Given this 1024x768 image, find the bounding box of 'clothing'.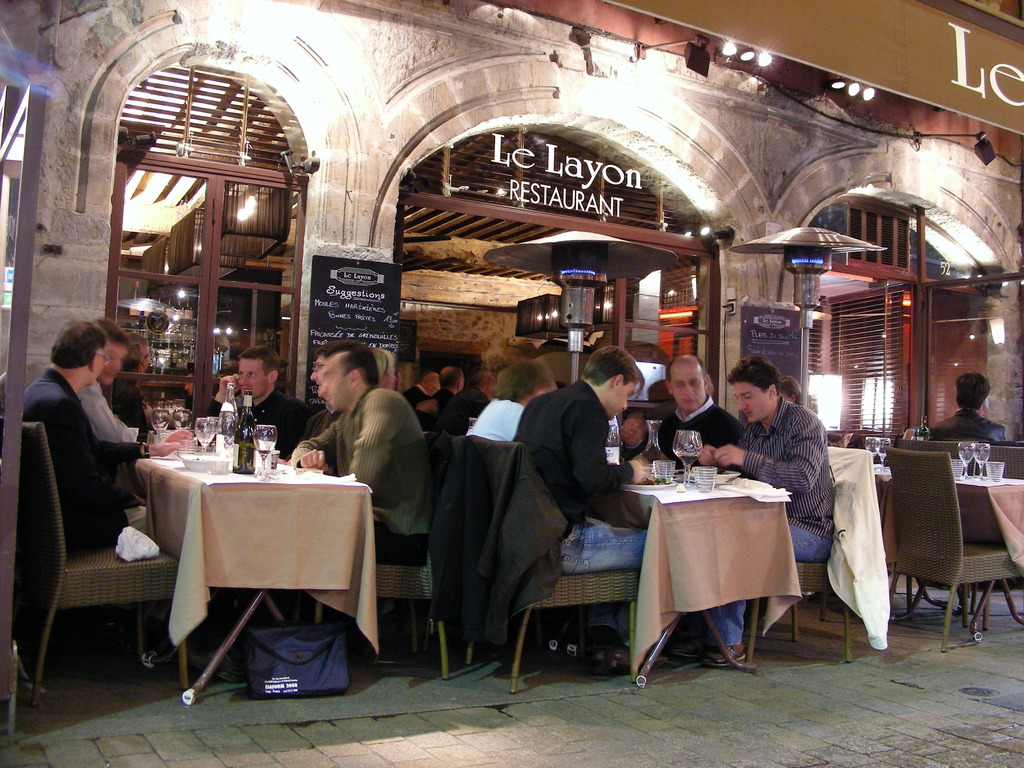
{"left": 297, "top": 365, "right": 431, "bottom": 556}.
